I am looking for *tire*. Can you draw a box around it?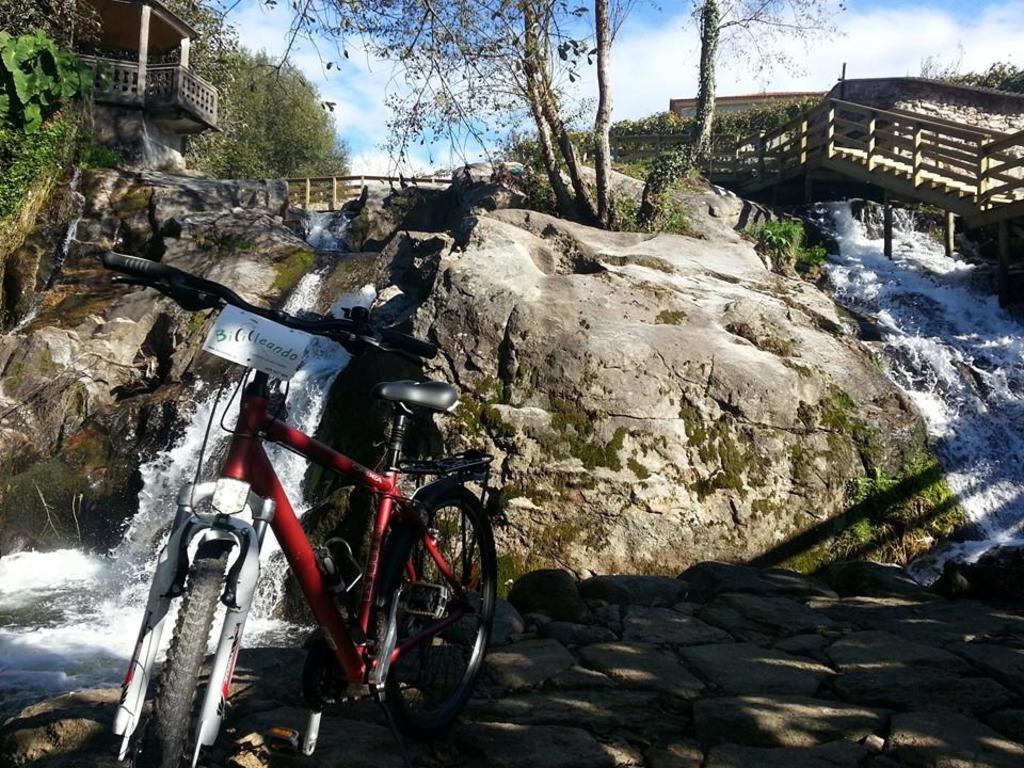
Sure, the bounding box is (x1=364, y1=477, x2=474, y2=753).
